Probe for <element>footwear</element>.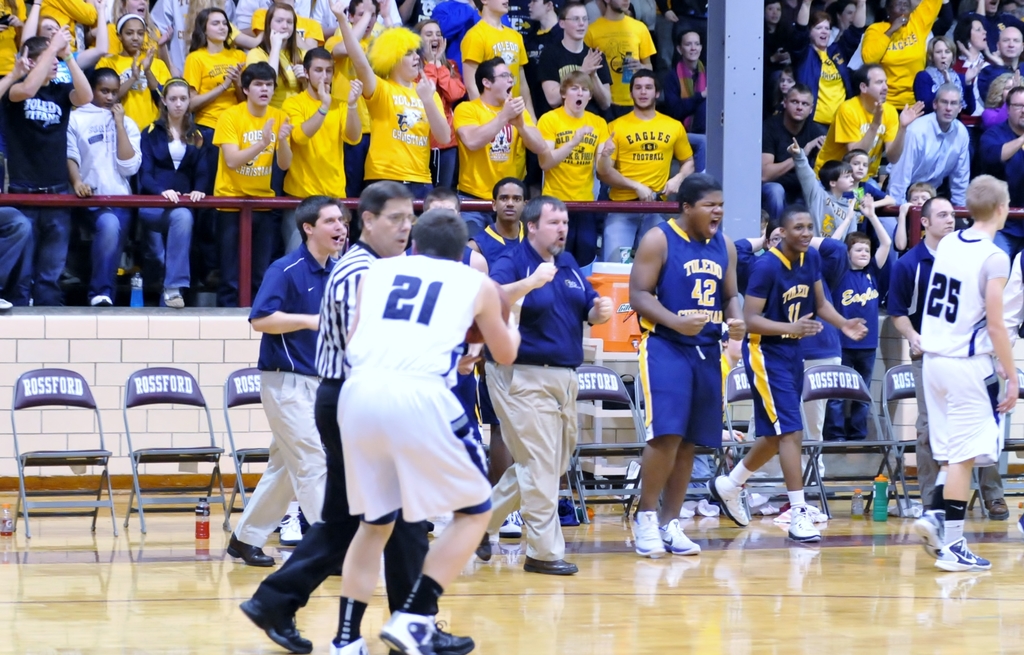
Probe result: 983 498 1009 524.
